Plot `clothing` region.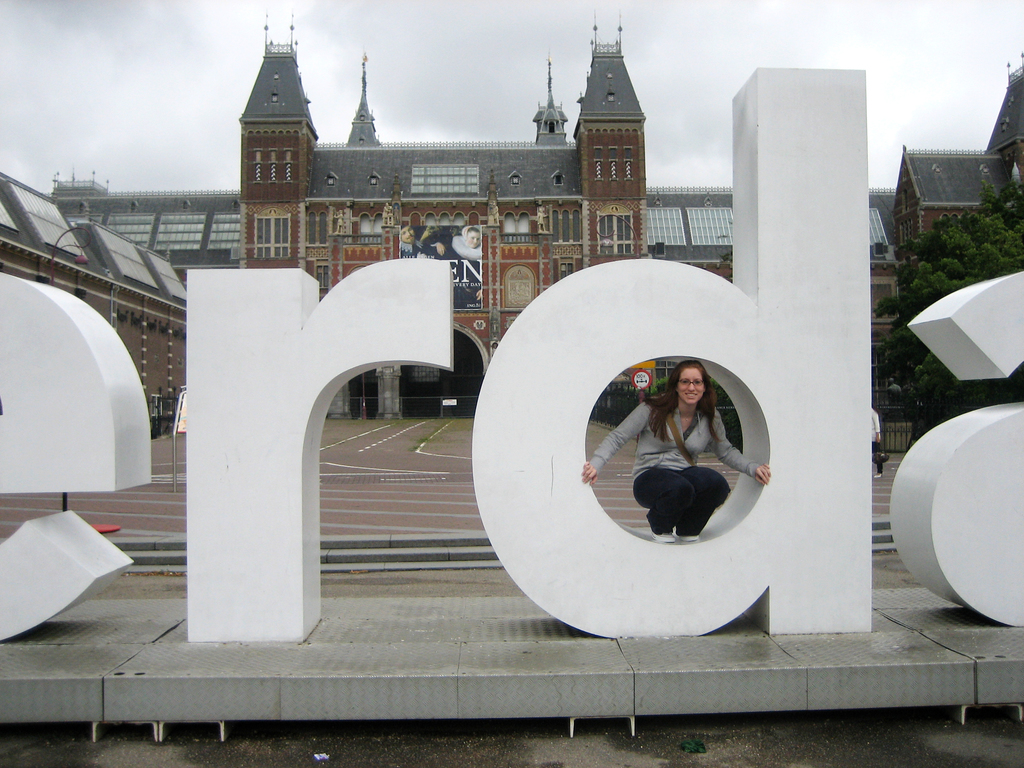
Plotted at l=593, t=397, r=755, b=480.
